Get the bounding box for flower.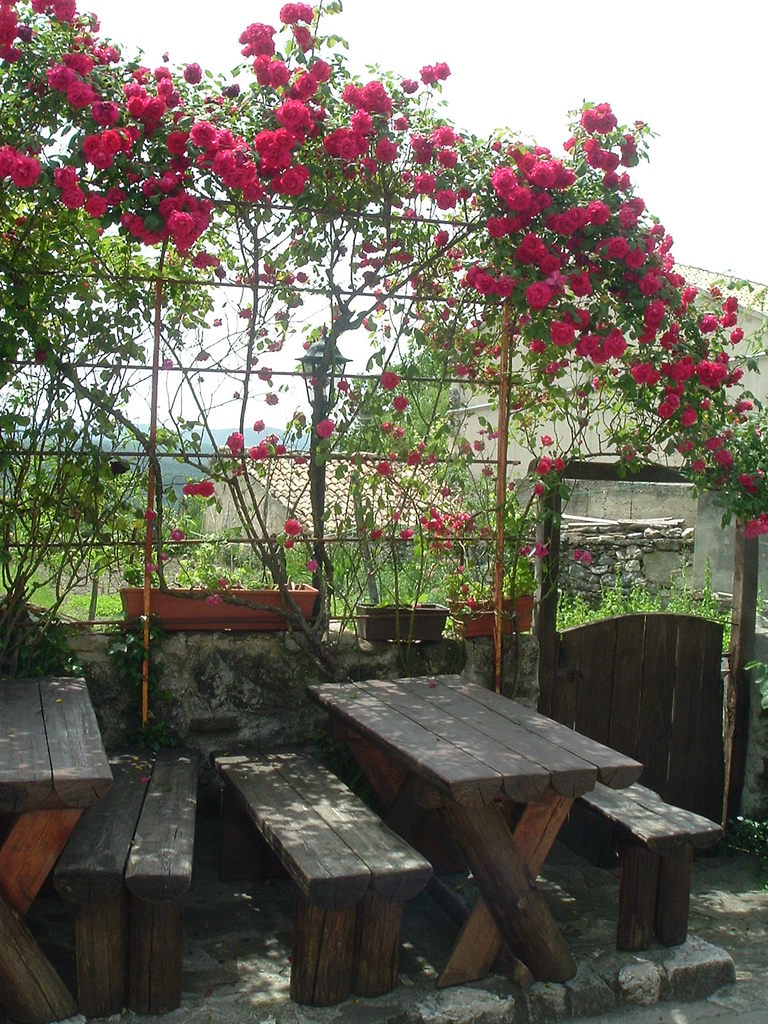
select_region(282, 519, 303, 535).
